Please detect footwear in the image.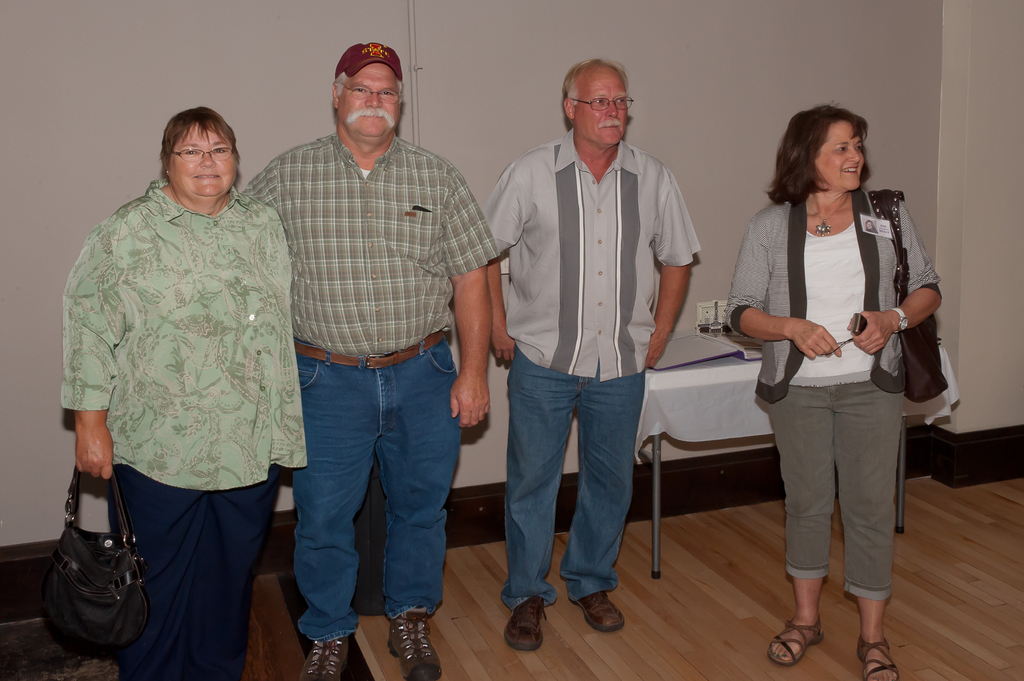
rect(504, 595, 547, 652).
